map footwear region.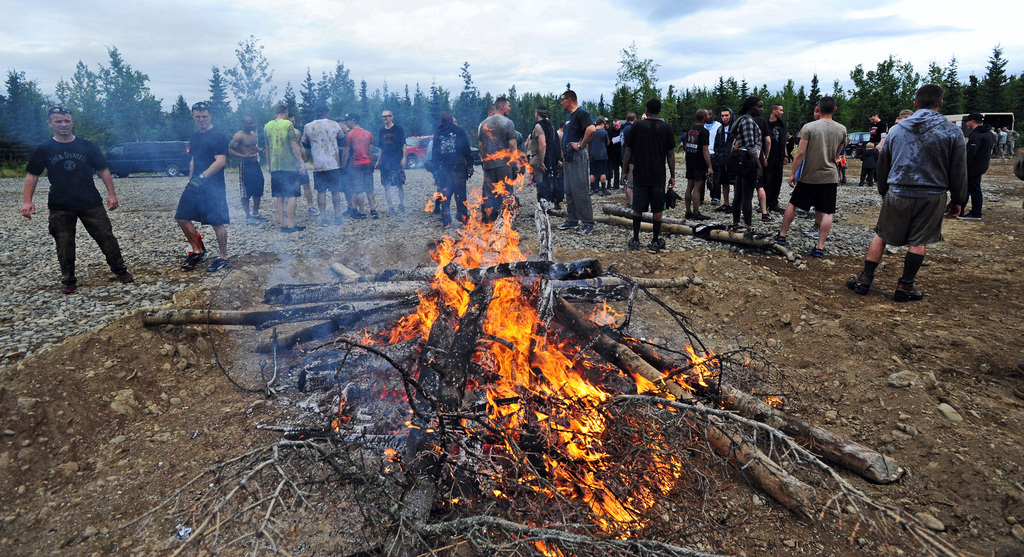
Mapped to <bbox>772, 232, 786, 246</bbox>.
